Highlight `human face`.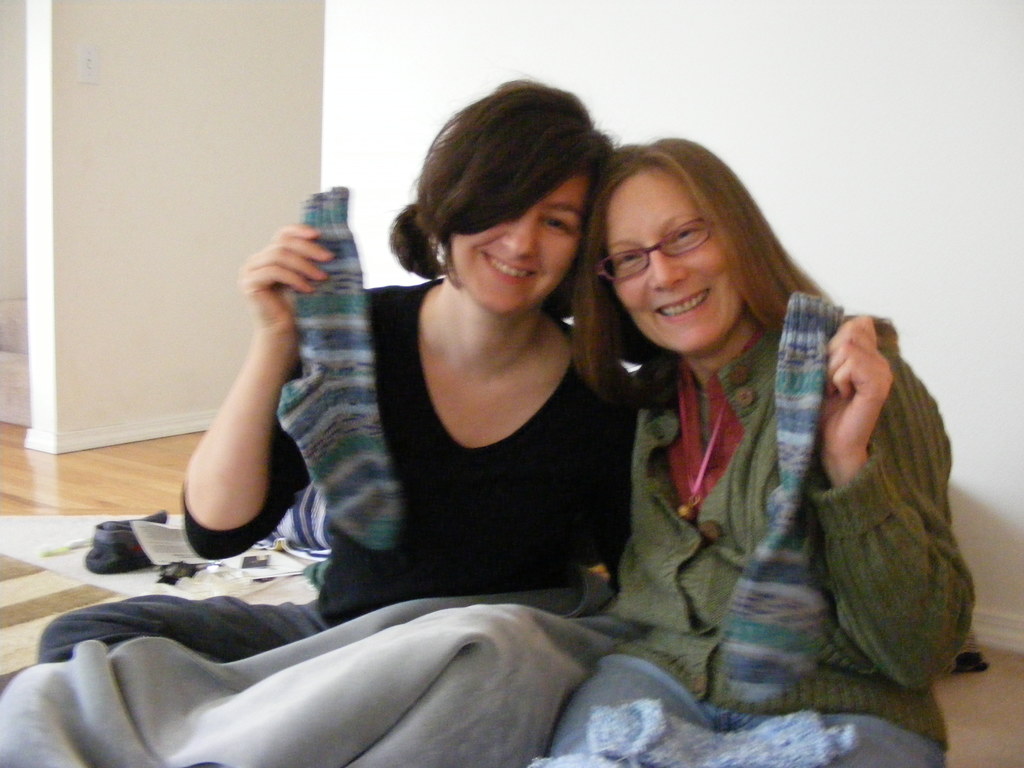
Highlighted region: 604/172/740/353.
